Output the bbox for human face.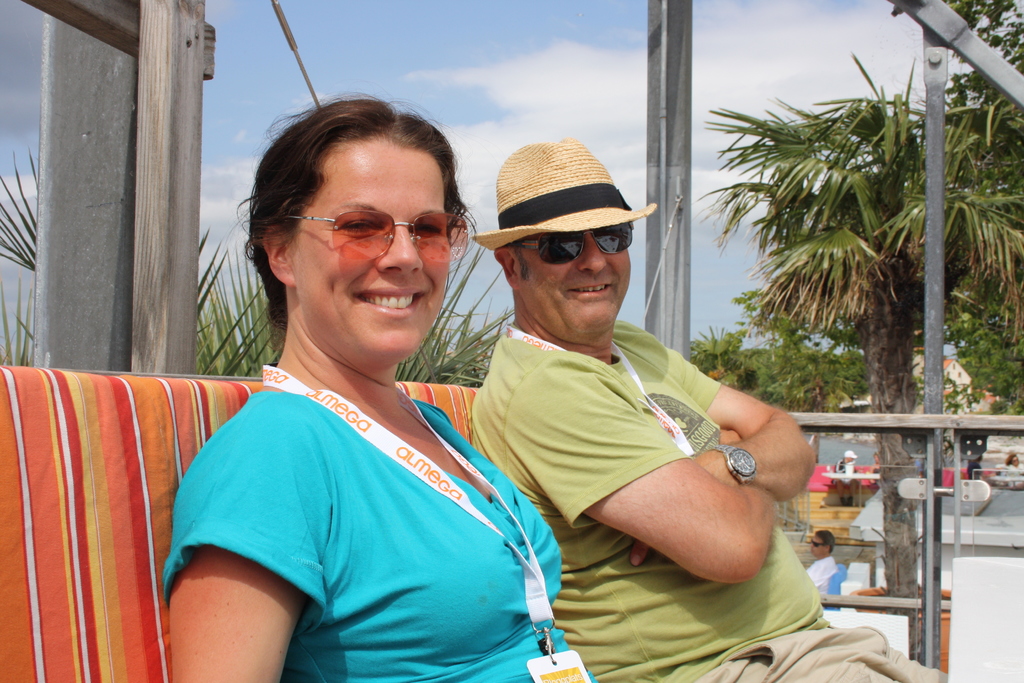
rect(294, 135, 454, 362).
